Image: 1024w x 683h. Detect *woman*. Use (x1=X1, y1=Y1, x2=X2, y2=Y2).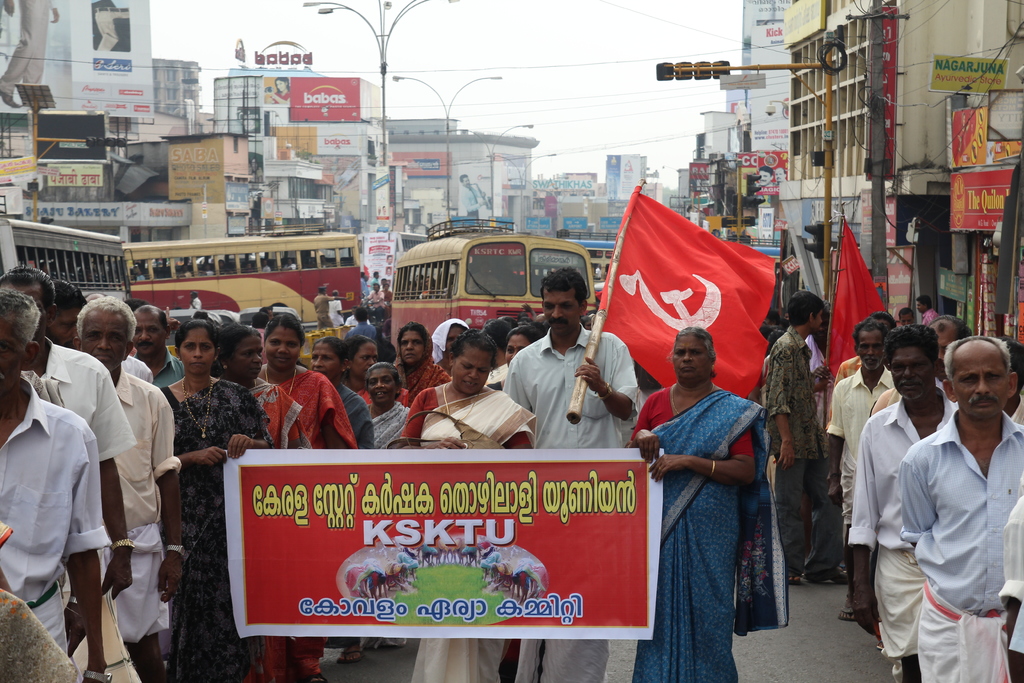
(x1=306, y1=338, x2=377, y2=661).
